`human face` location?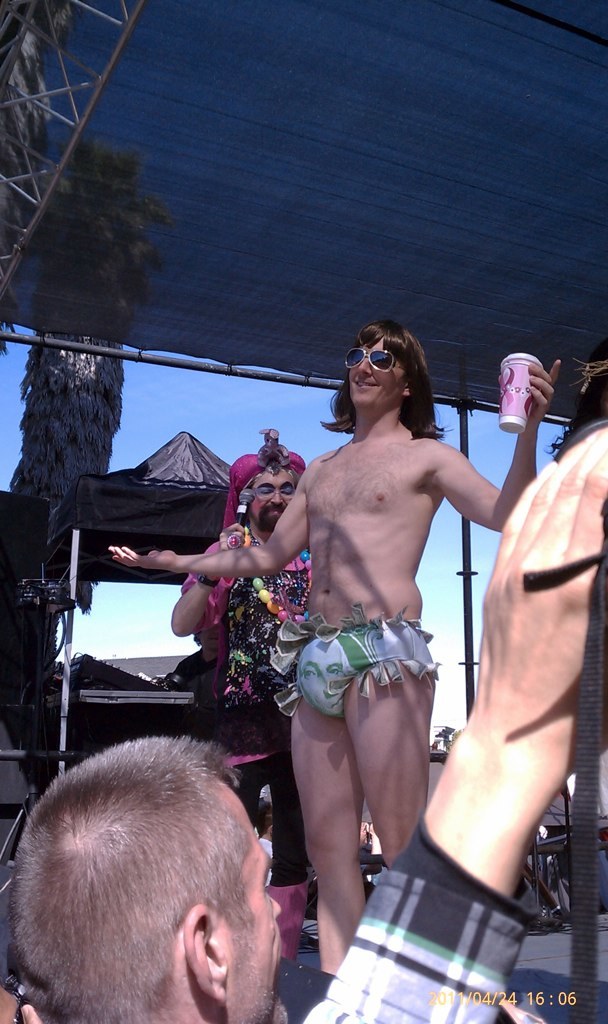
box=[248, 475, 294, 533]
